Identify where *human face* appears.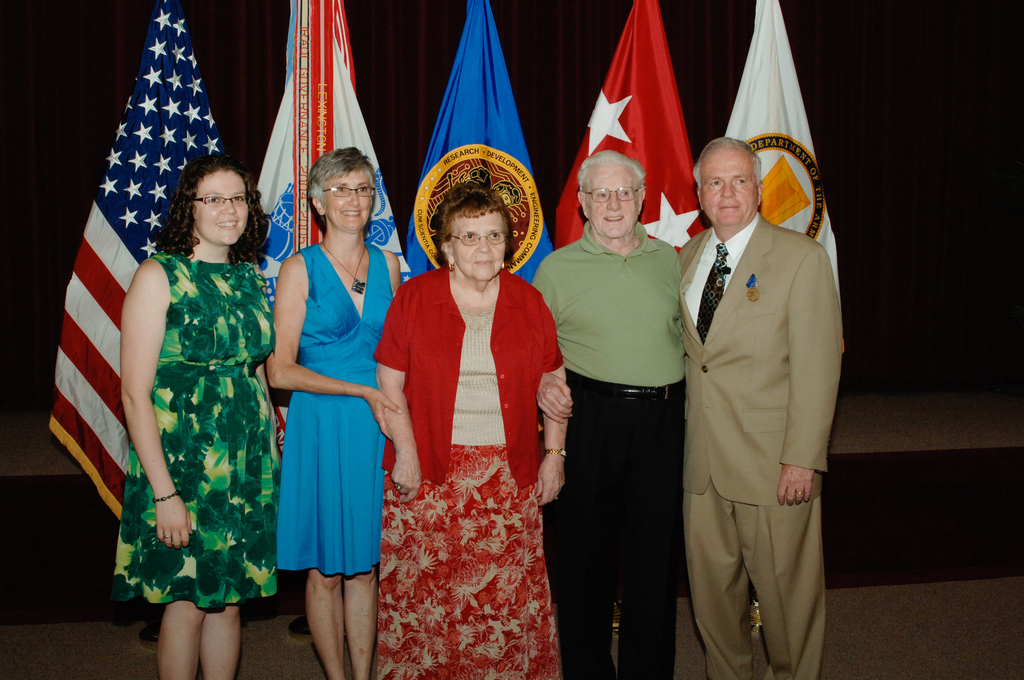
Appears at [x1=324, y1=171, x2=374, y2=234].
